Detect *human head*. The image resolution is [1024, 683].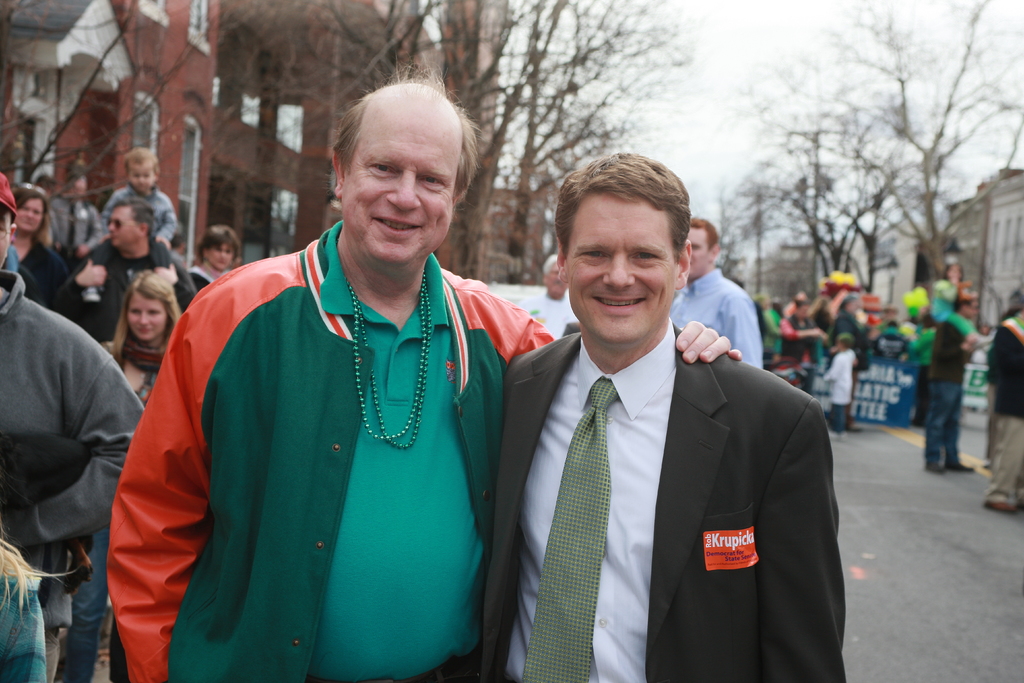
(x1=0, y1=169, x2=18, y2=265).
